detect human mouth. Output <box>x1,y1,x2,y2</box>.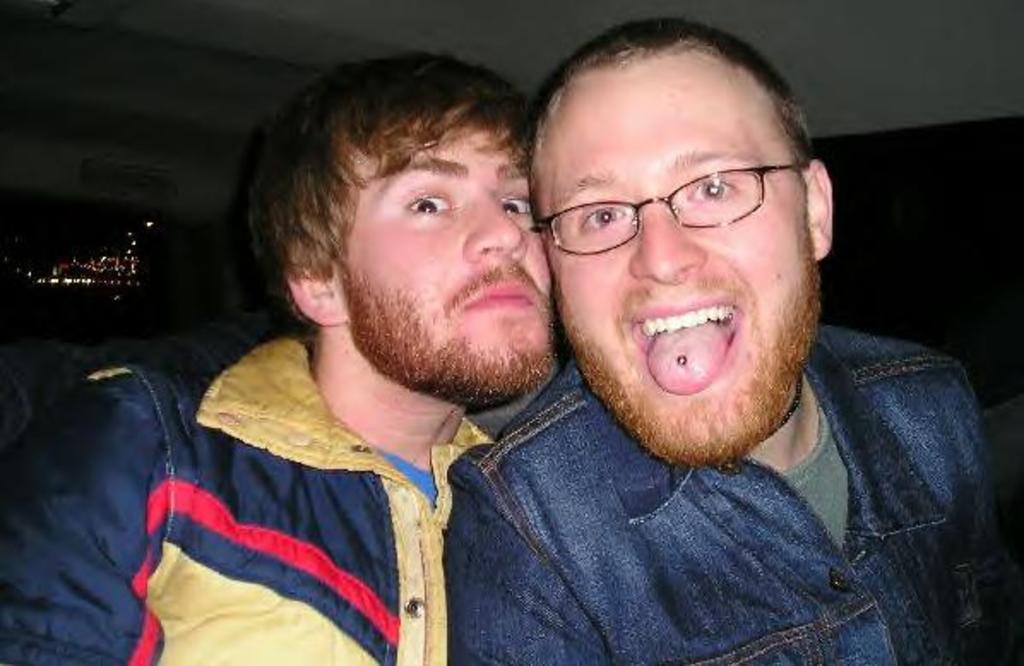
<box>628,293,745,375</box>.
